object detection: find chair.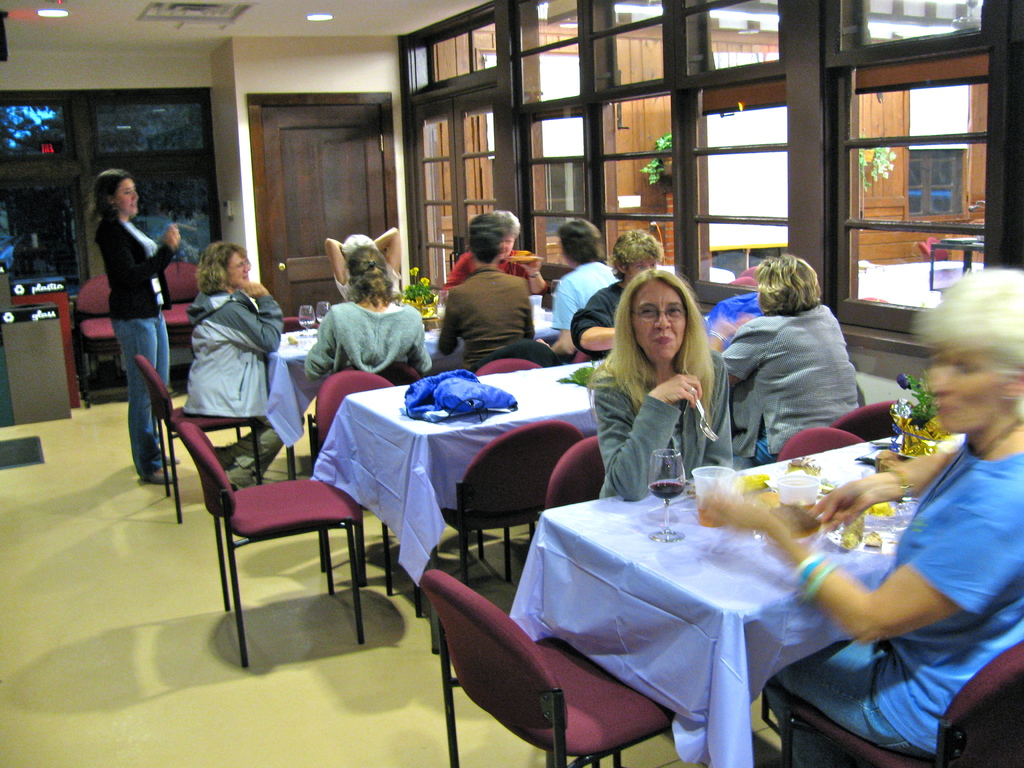
x1=542 y1=435 x2=604 y2=767.
